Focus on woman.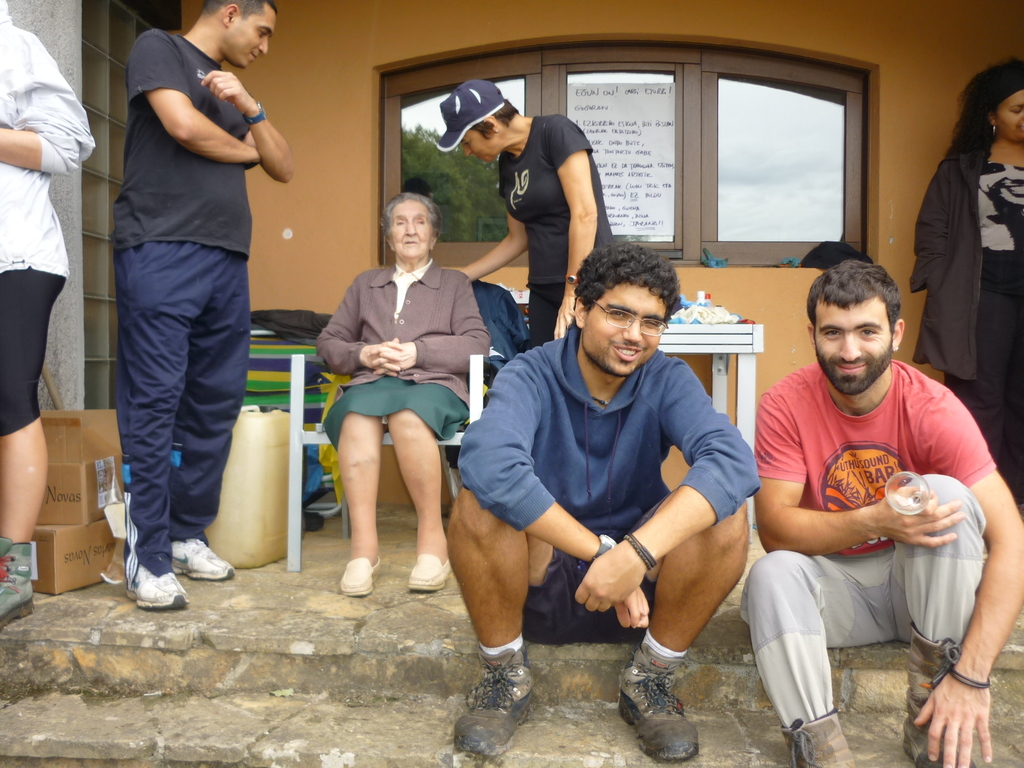
Focused at crop(902, 57, 1023, 511).
